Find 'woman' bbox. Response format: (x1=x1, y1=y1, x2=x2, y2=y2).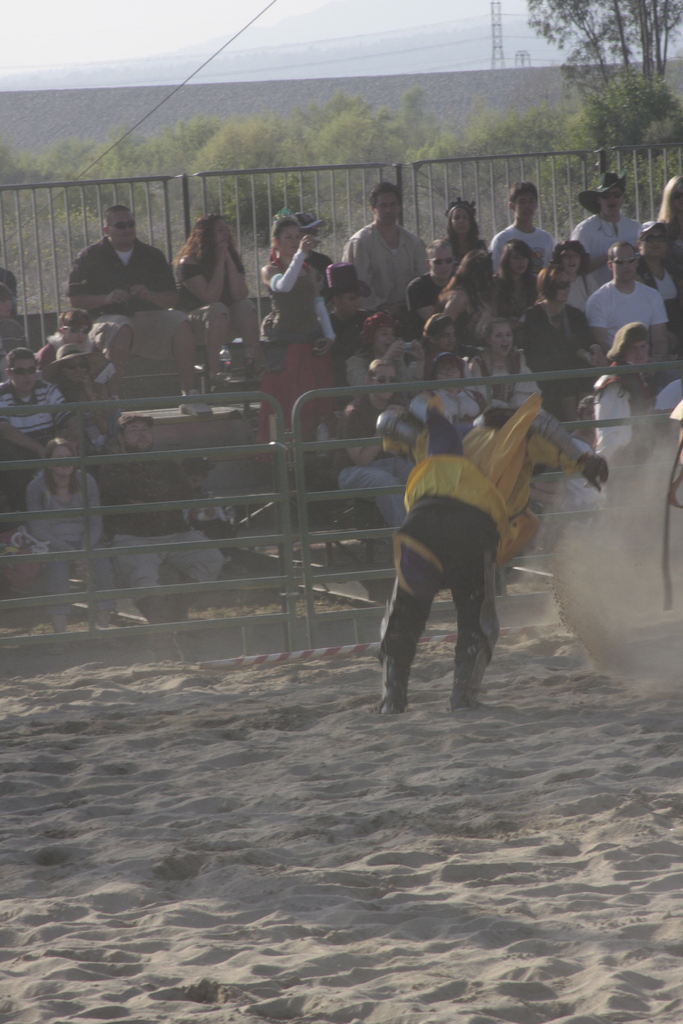
(x1=29, y1=436, x2=119, y2=638).
